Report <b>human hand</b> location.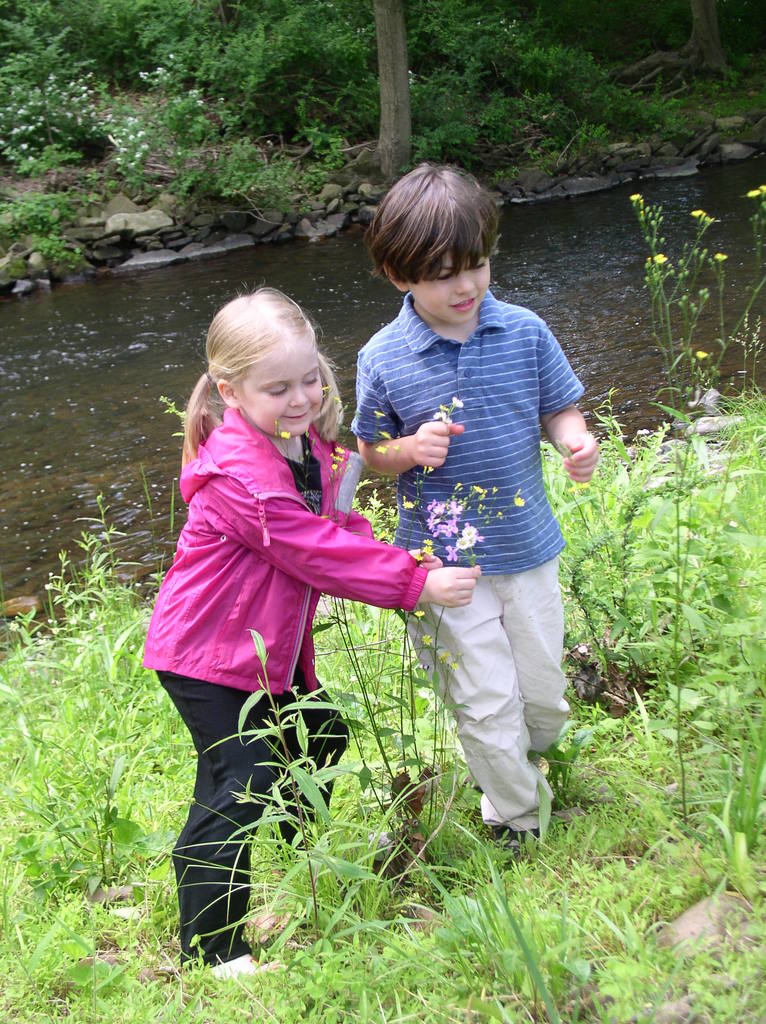
Report: {"left": 420, "top": 563, "right": 479, "bottom": 605}.
